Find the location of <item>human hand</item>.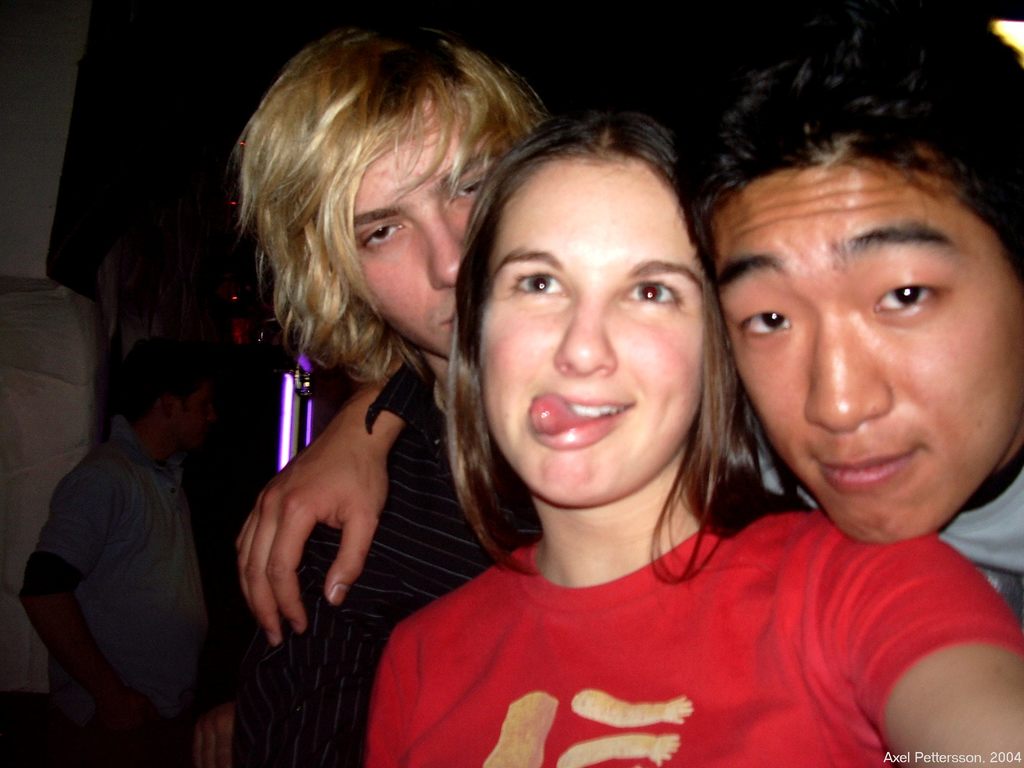
Location: left=233, top=364, right=392, bottom=648.
